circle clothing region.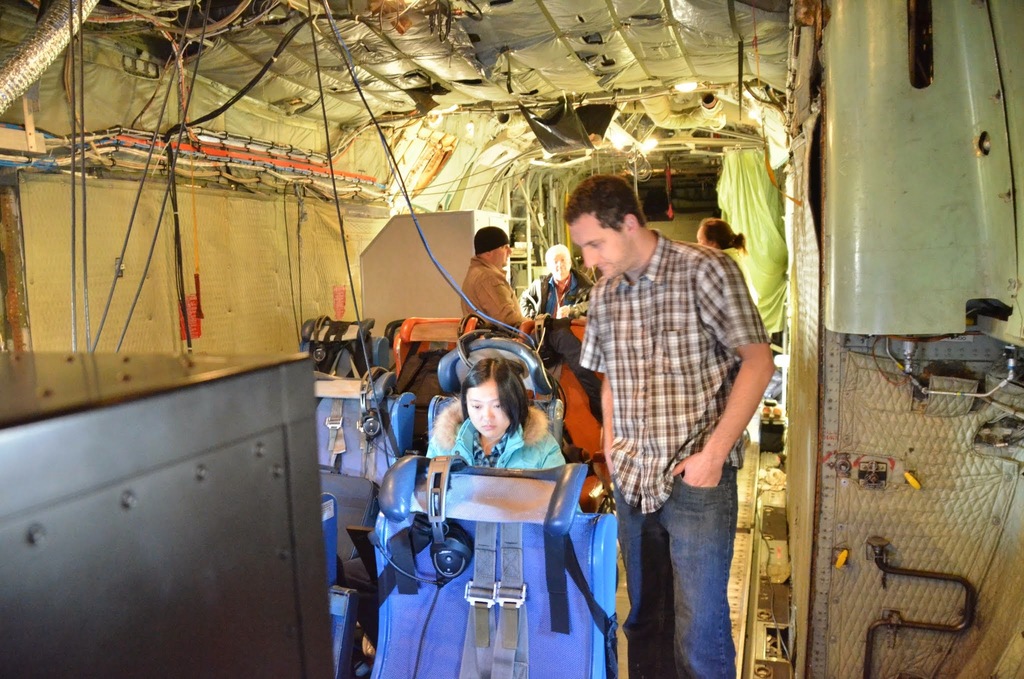
Region: Rect(519, 271, 596, 316).
